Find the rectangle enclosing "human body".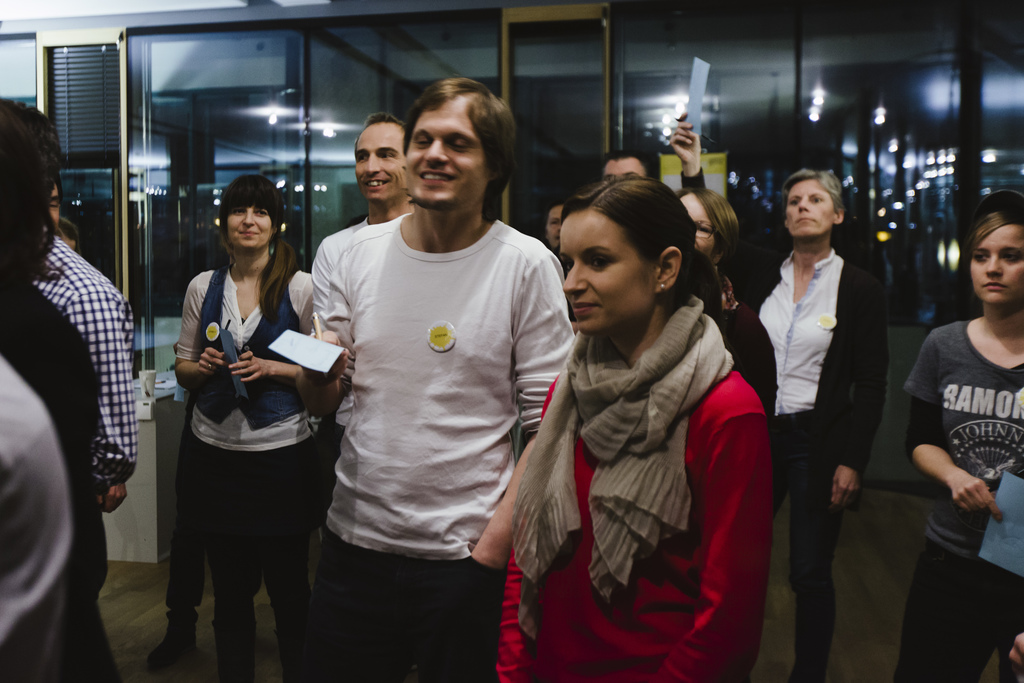
pyautogui.locateOnScreen(710, 286, 780, 426).
